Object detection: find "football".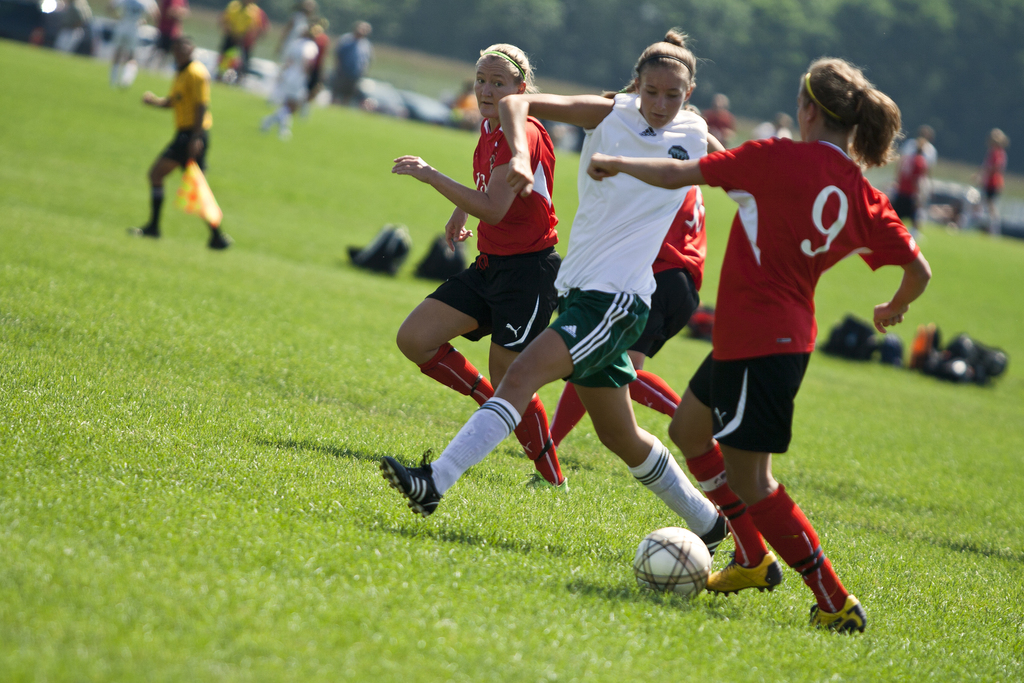
pyautogui.locateOnScreen(630, 523, 710, 604).
